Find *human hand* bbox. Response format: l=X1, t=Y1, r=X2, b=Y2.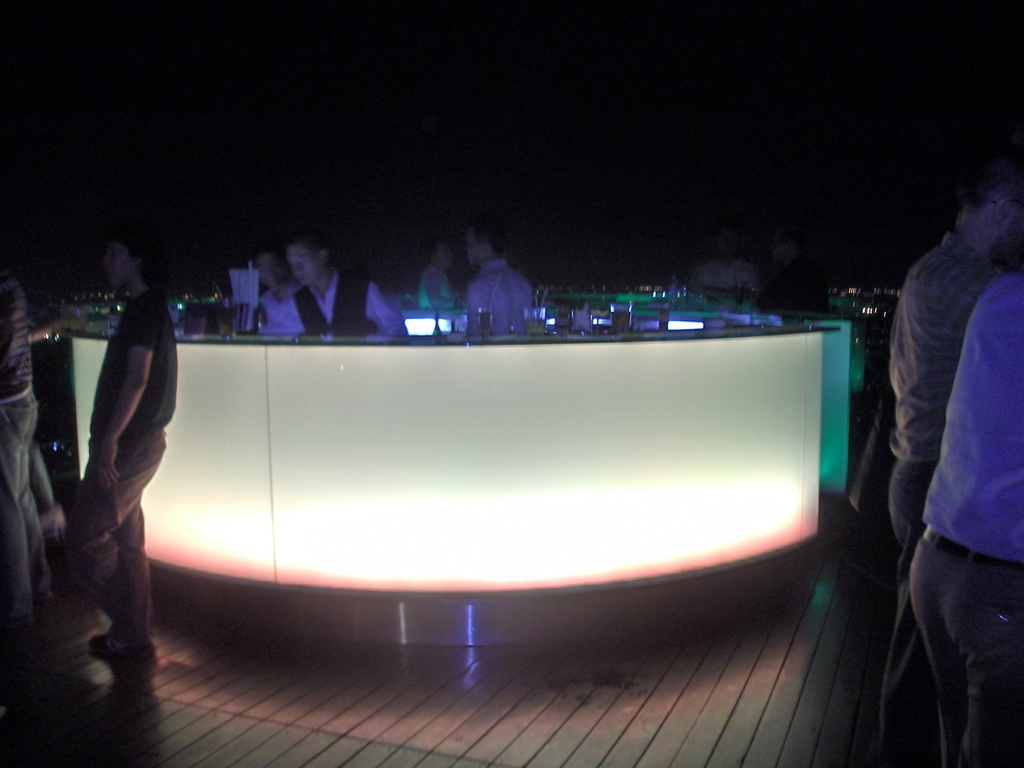
l=31, t=323, r=53, b=342.
